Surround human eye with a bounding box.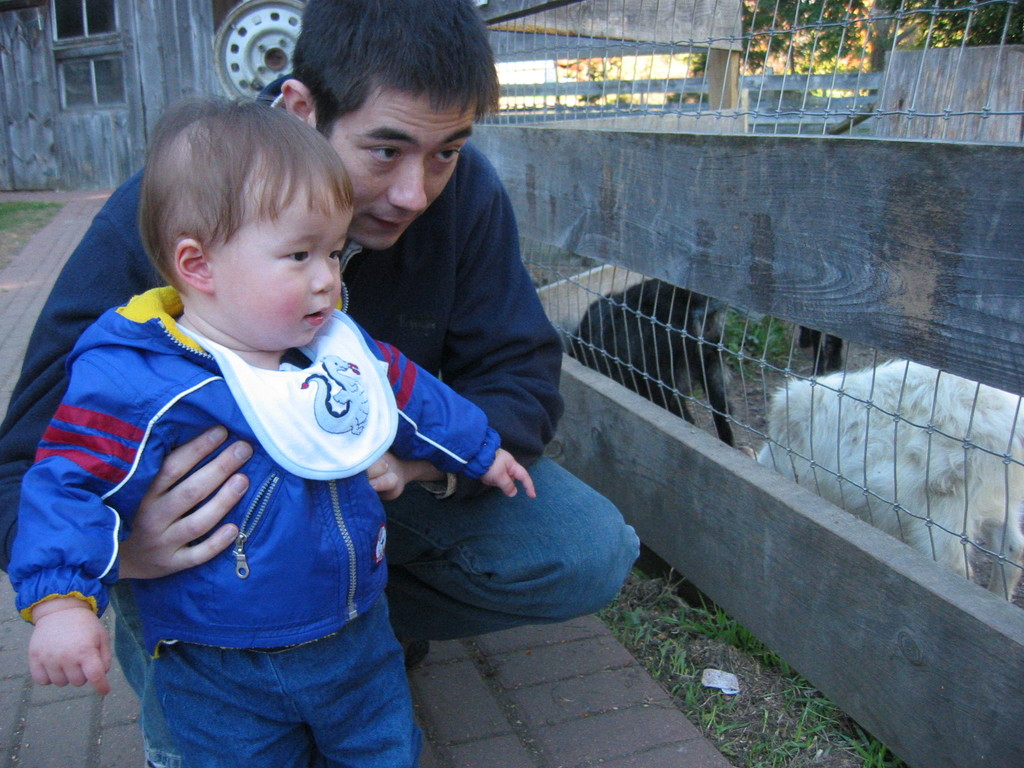
crop(360, 143, 402, 168).
